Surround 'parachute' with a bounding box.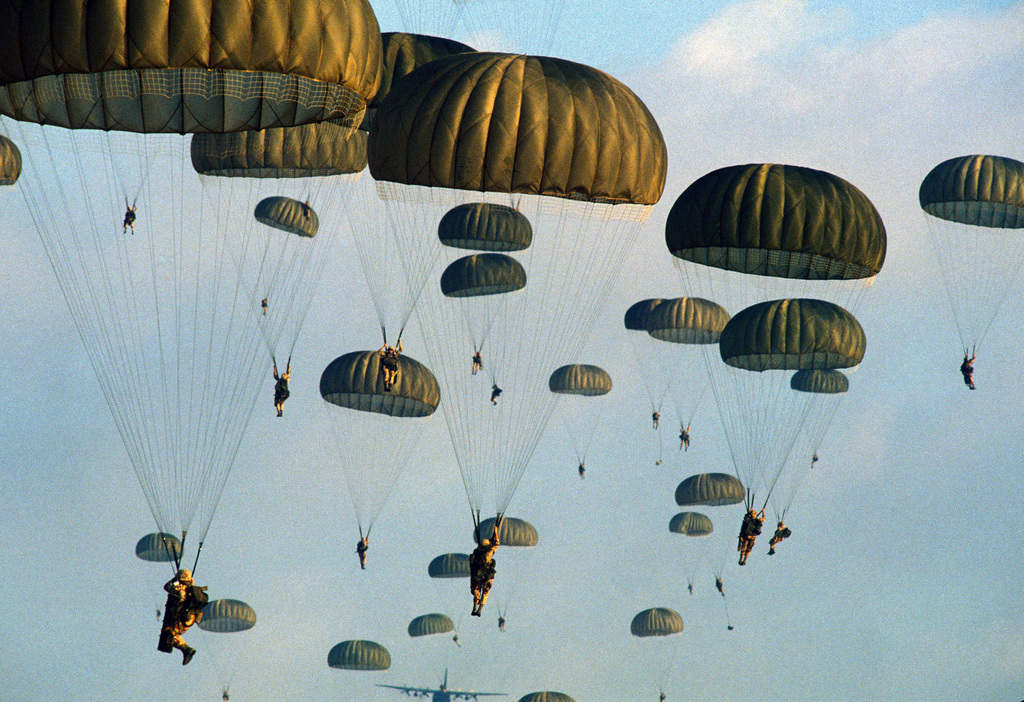
detection(189, 118, 368, 385).
